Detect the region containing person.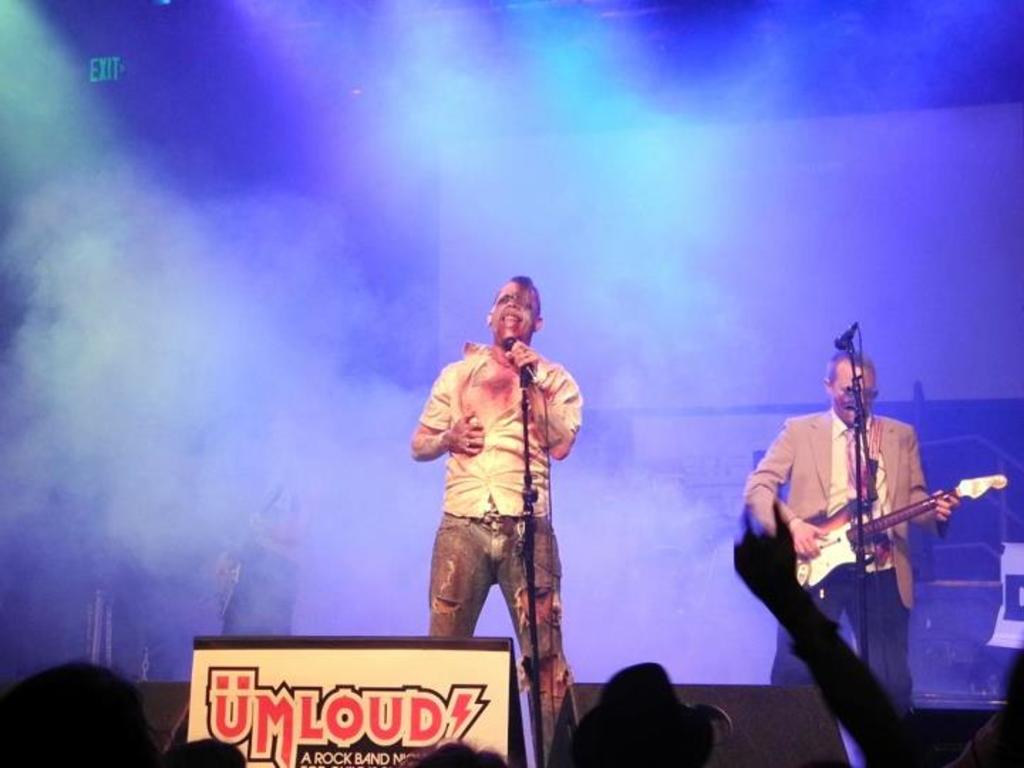
l=408, t=273, r=590, b=755.
